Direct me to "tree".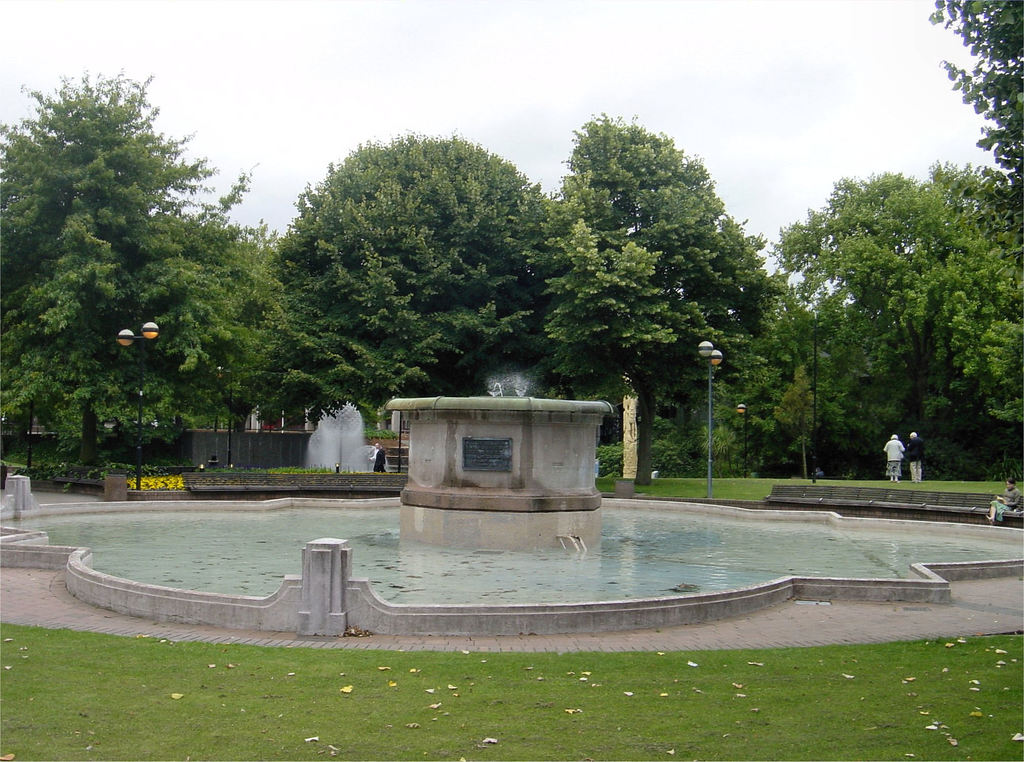
Direction: crop(751, 166, 1015, 480).
